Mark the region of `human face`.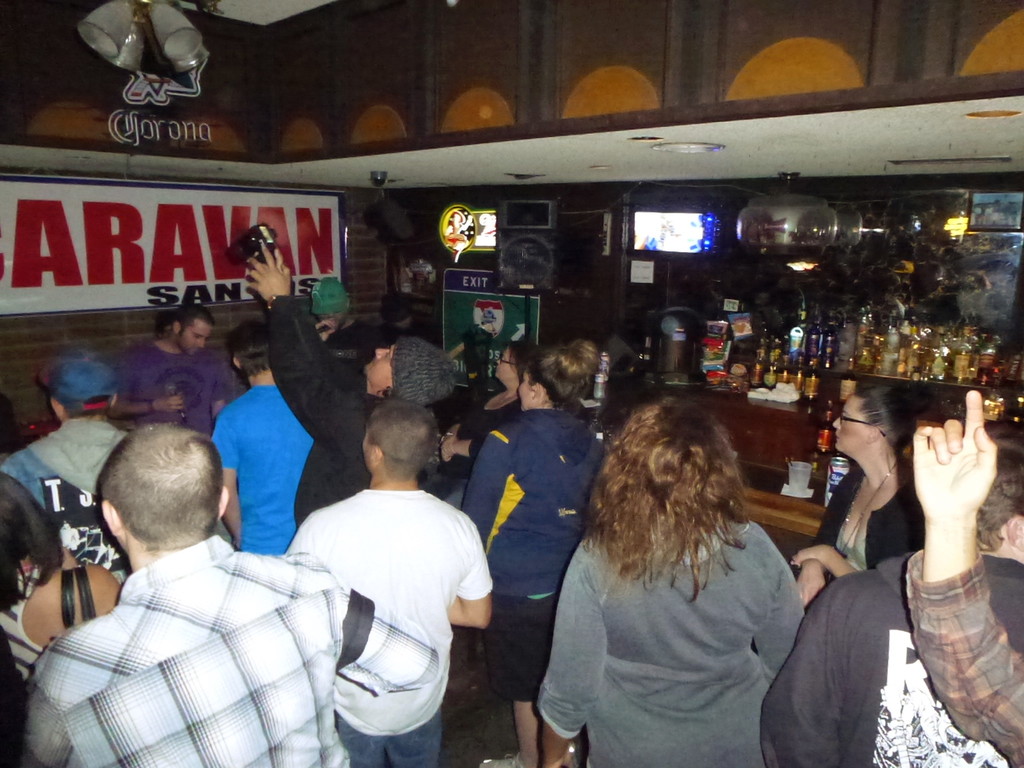
Region: [left=496, top=351, right=511, bottom=380].
